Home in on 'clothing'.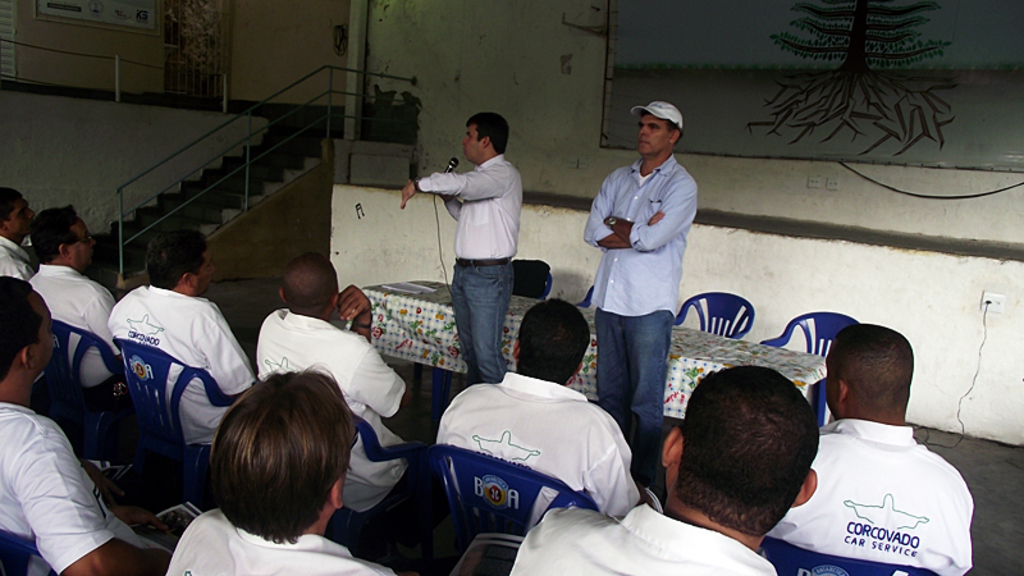
Homed in at Rect(168, 506, 397, 575).
